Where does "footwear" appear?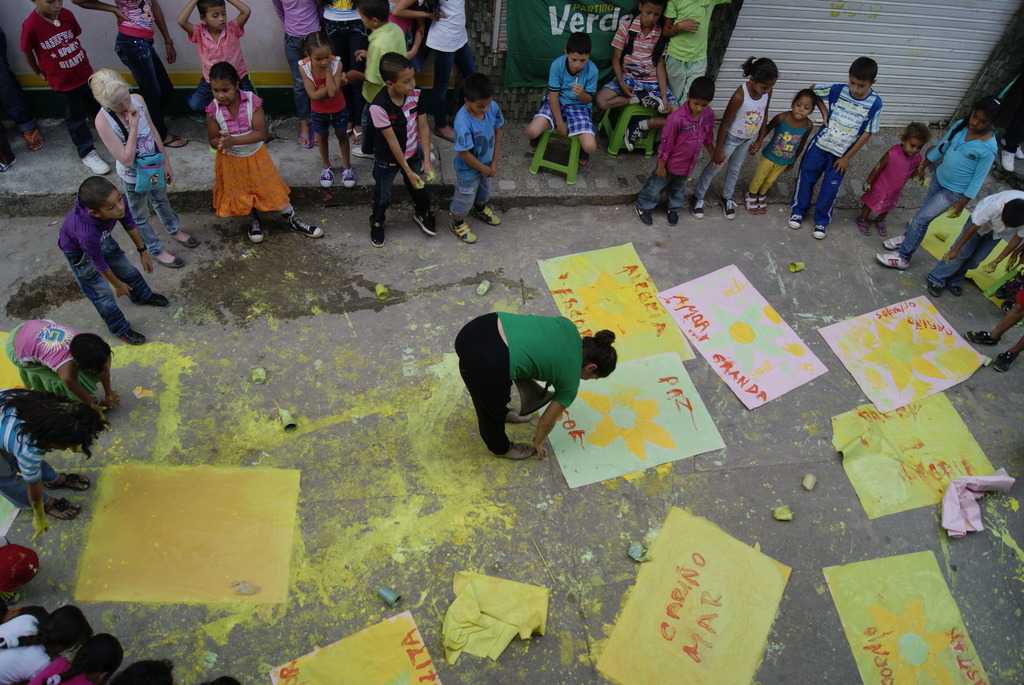
Appears at {"left": 875, "top": 253, "right": 906, "bottom": 269}.
